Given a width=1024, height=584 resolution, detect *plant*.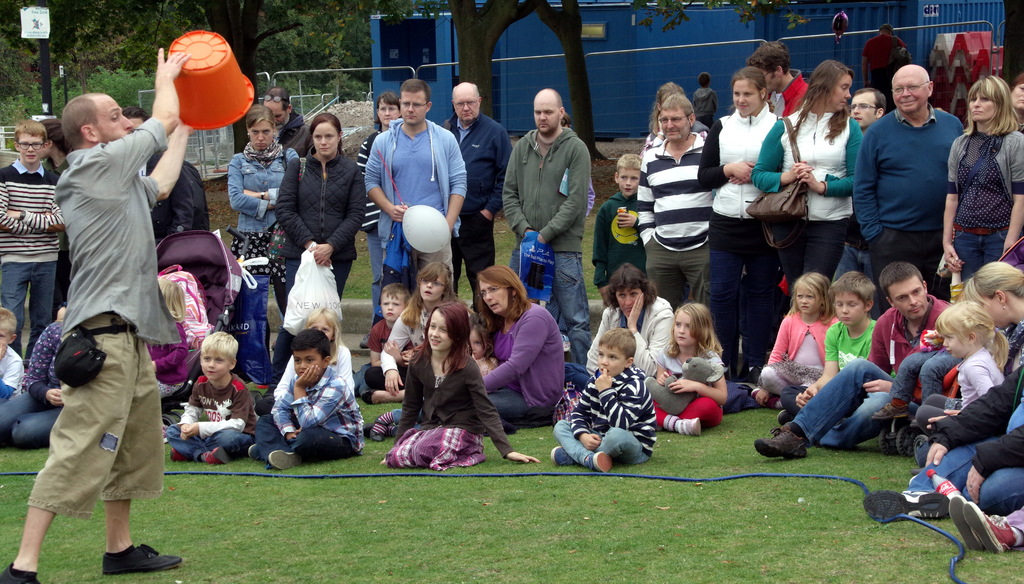
rect(199, 163, 254, 294).
